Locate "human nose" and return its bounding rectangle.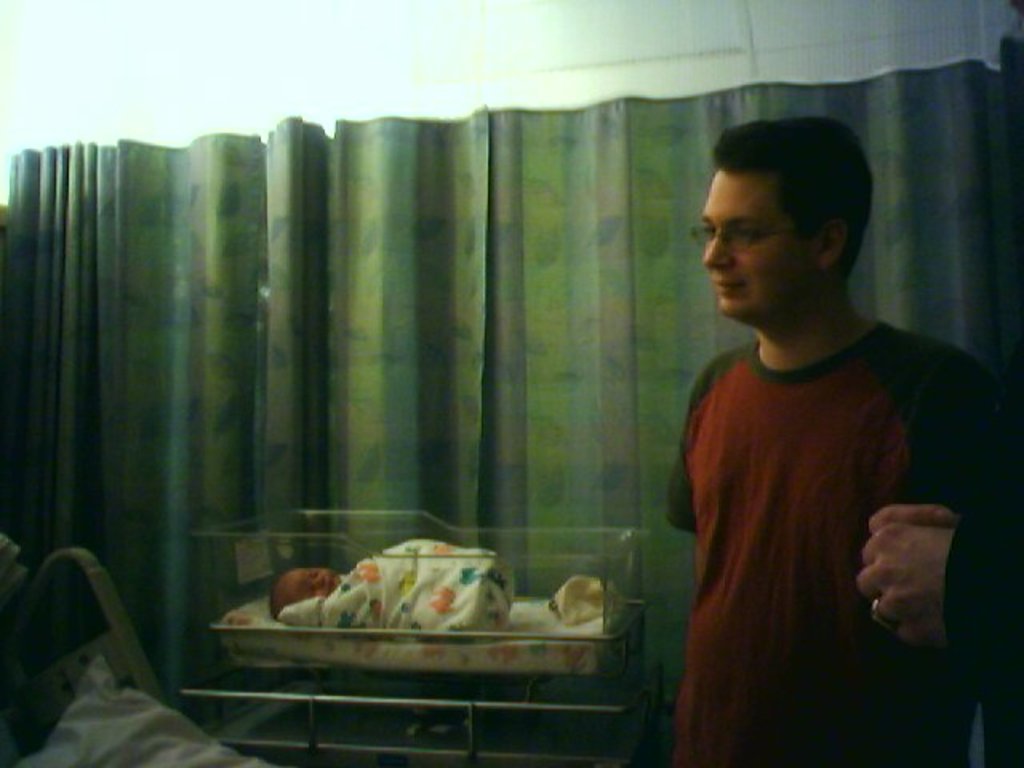
(307, 574, 330, 584).
